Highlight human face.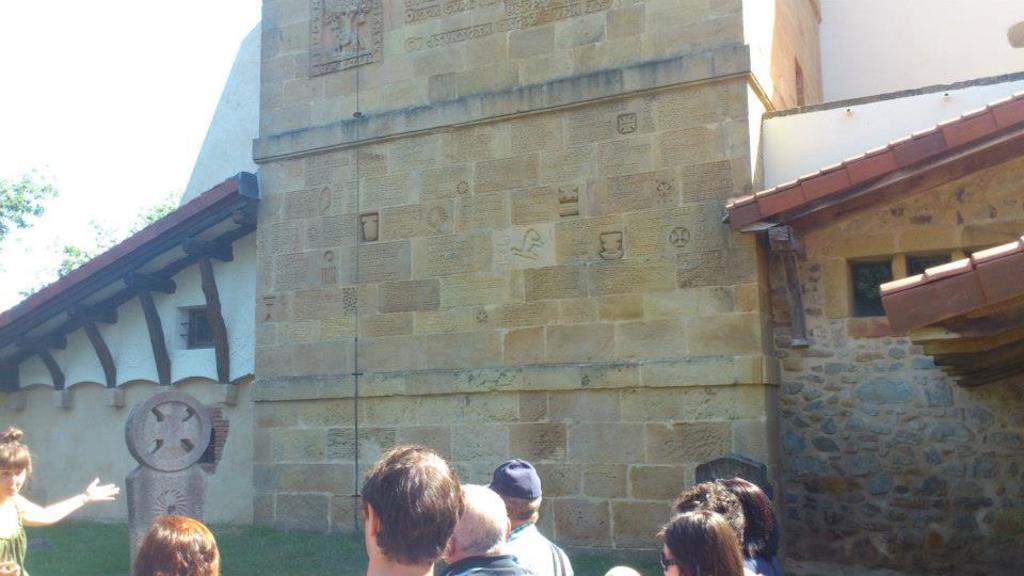
Highlighted region: (left=0, top=460, right=25, bottom=497).
